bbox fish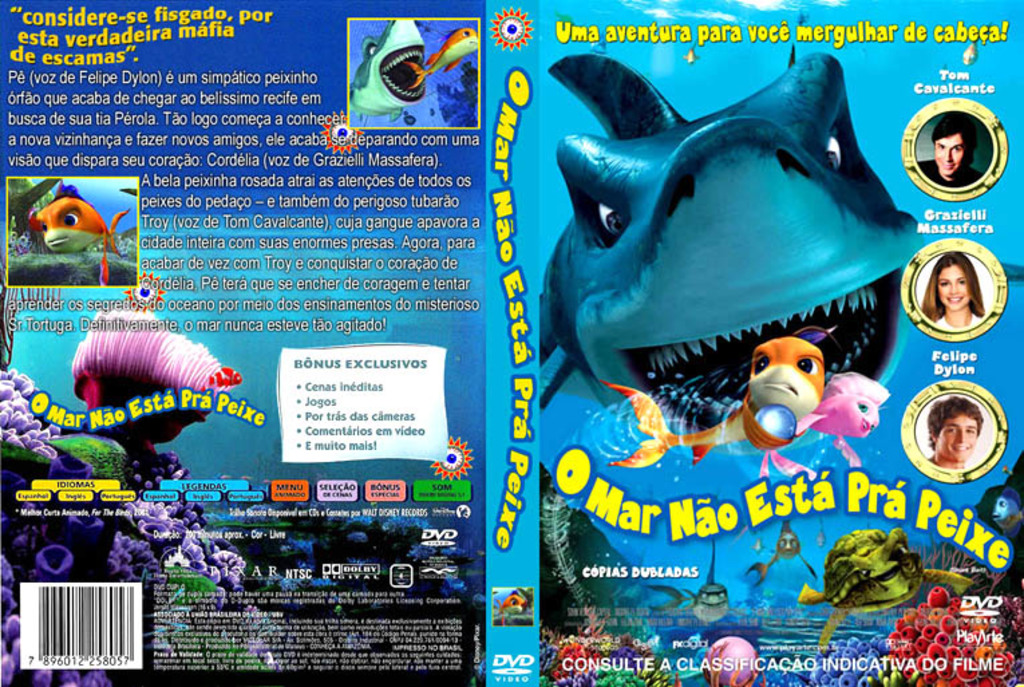
bbox=(788, 513, 970, 658)
